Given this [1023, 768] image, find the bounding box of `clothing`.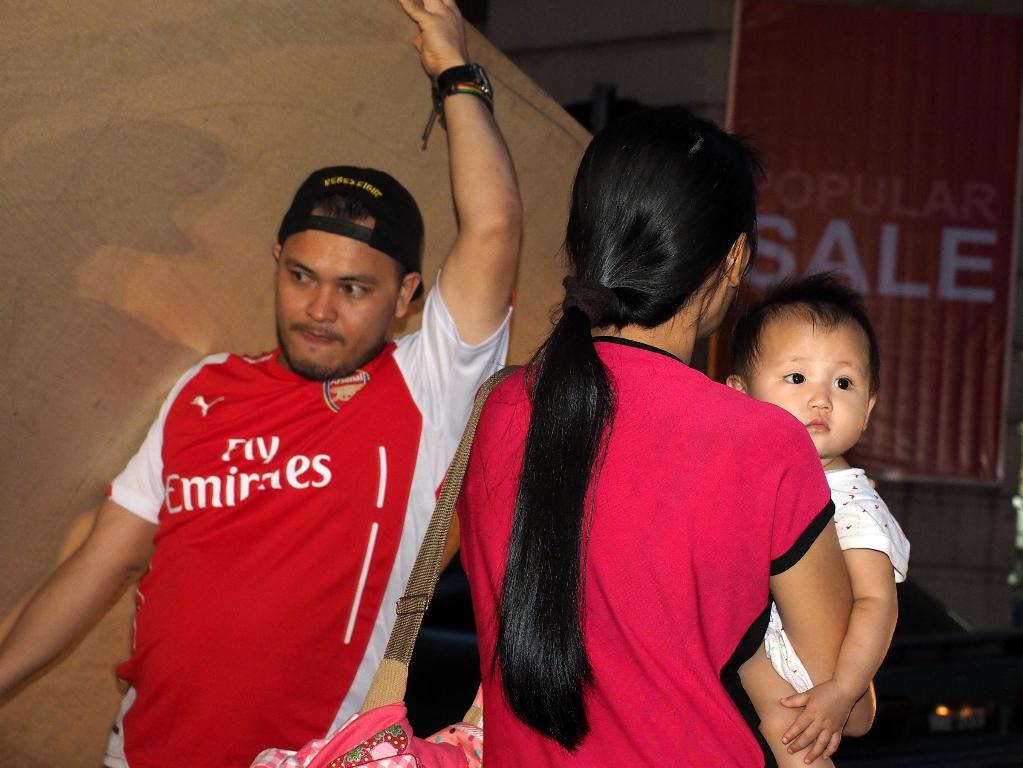
bbox=[446, 276, 858, 748].
